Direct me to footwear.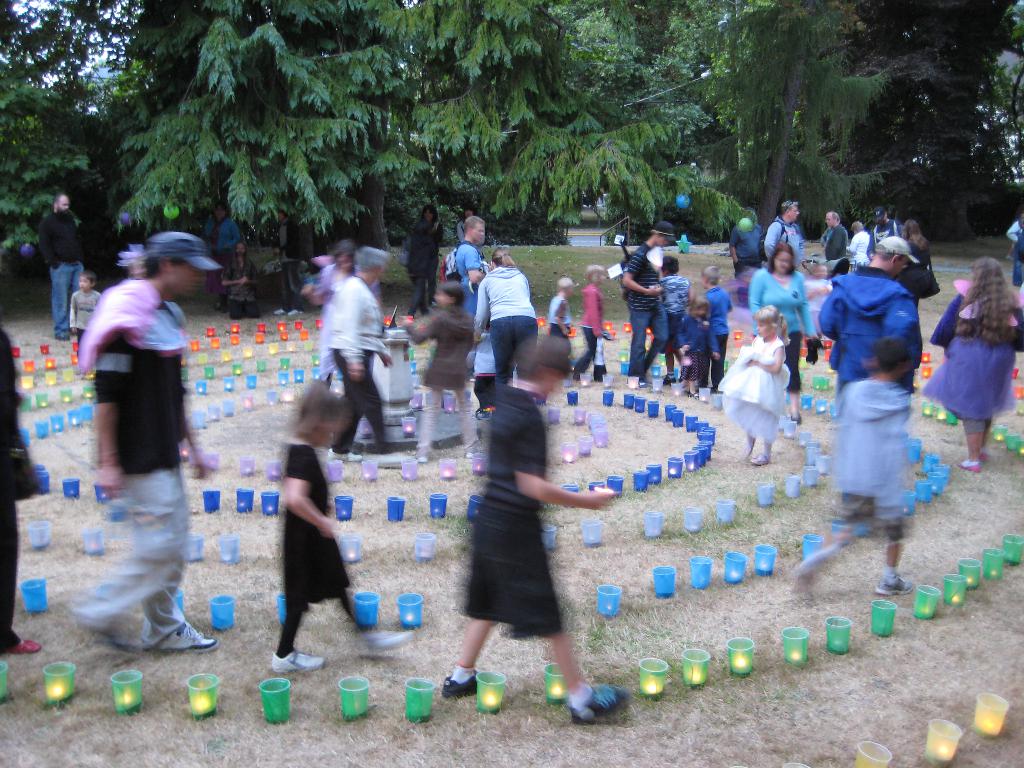
Direction: l=978, t=452, r=988, b=463.
